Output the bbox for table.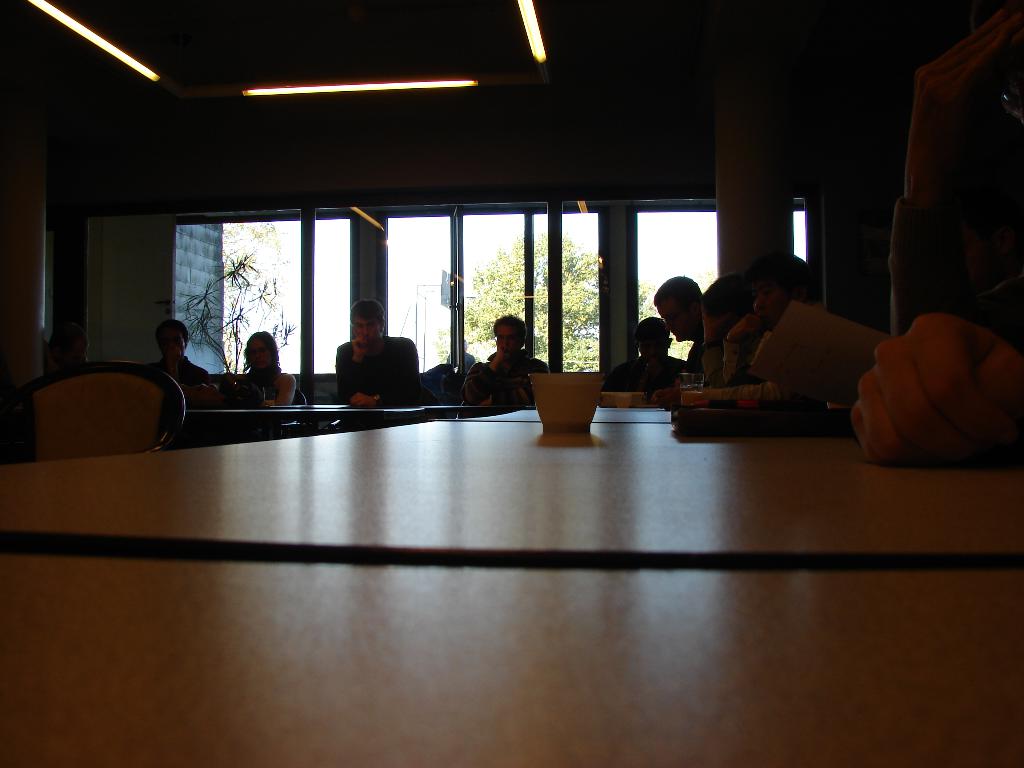
x1=186 y1=404 x2=429 y2=435.
